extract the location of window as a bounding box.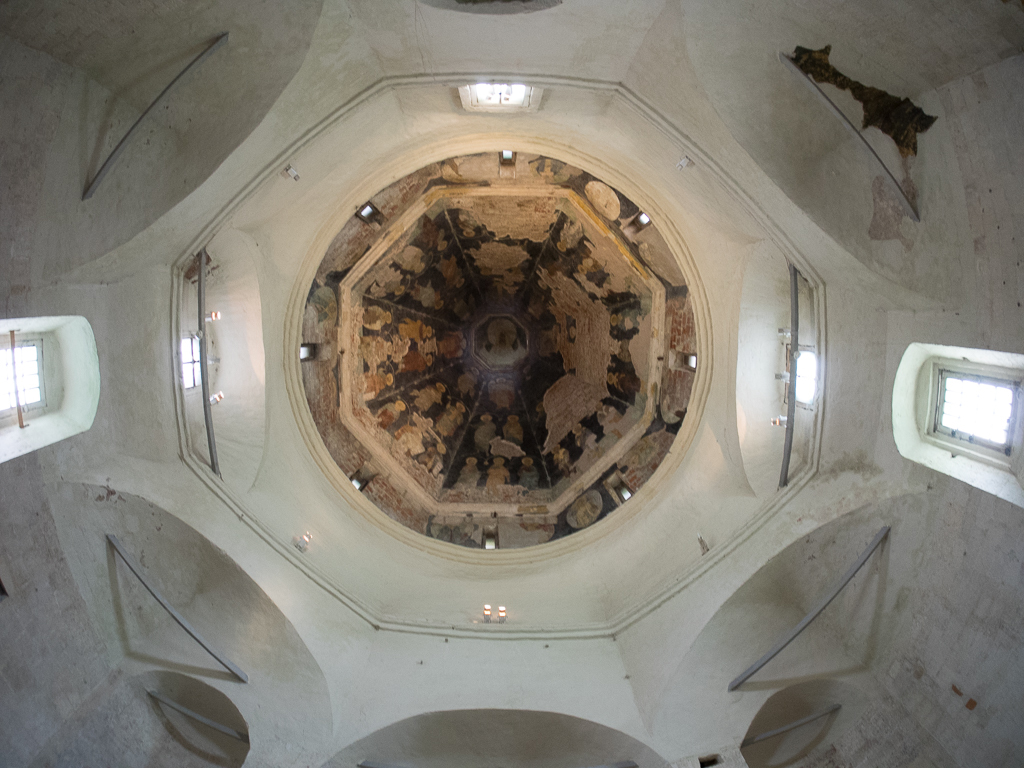
{"x1": 783, "y1": 344, "x2": 818, "y2": 407}.
